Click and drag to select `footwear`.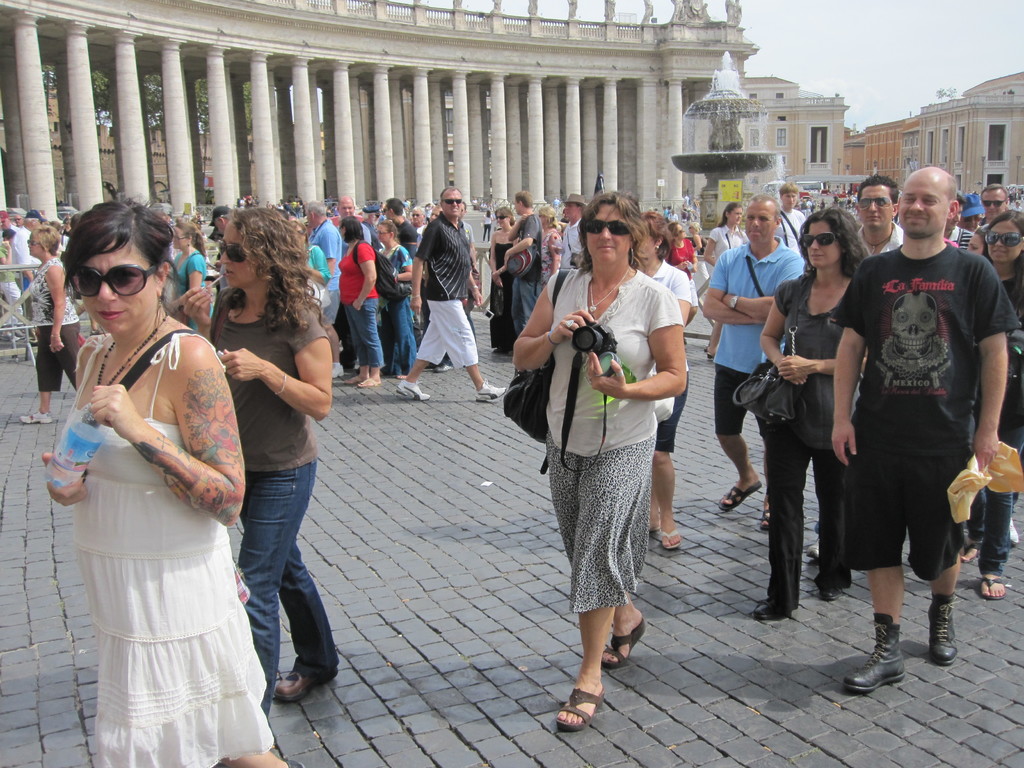
Selection: 360,379,380,389.
